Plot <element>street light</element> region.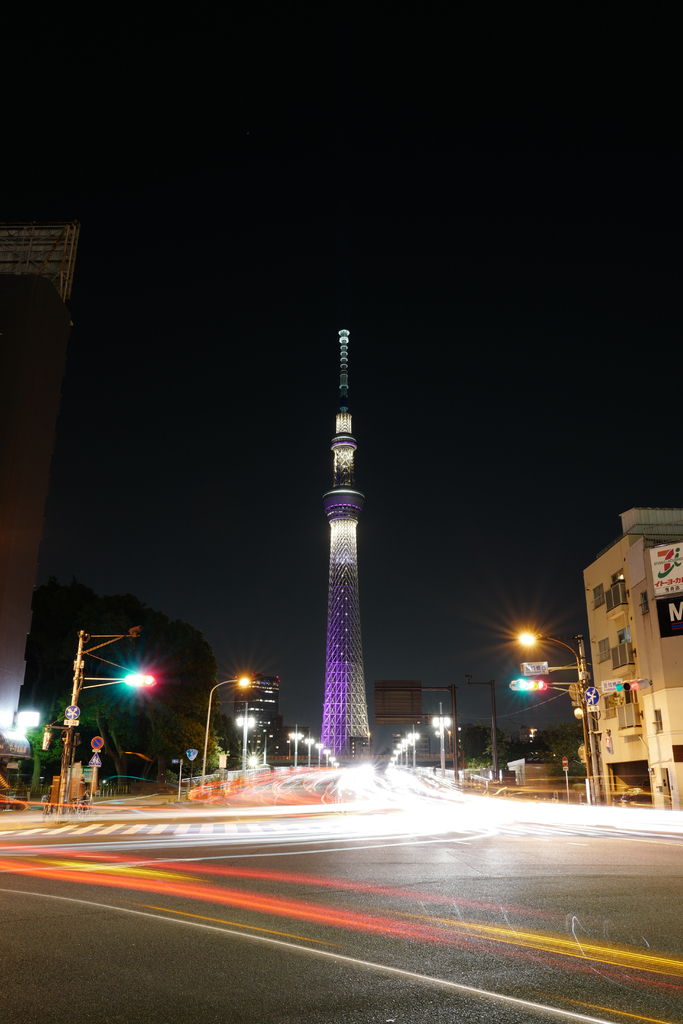
Plotted at (506, 630, 597, 791).
